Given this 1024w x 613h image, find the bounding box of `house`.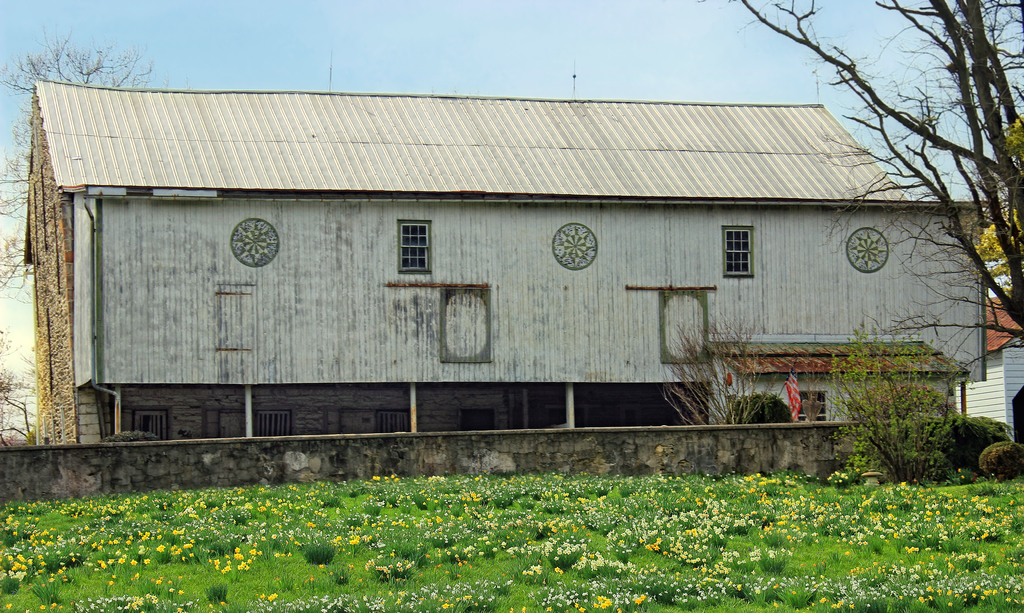
954/295/1023/442.
